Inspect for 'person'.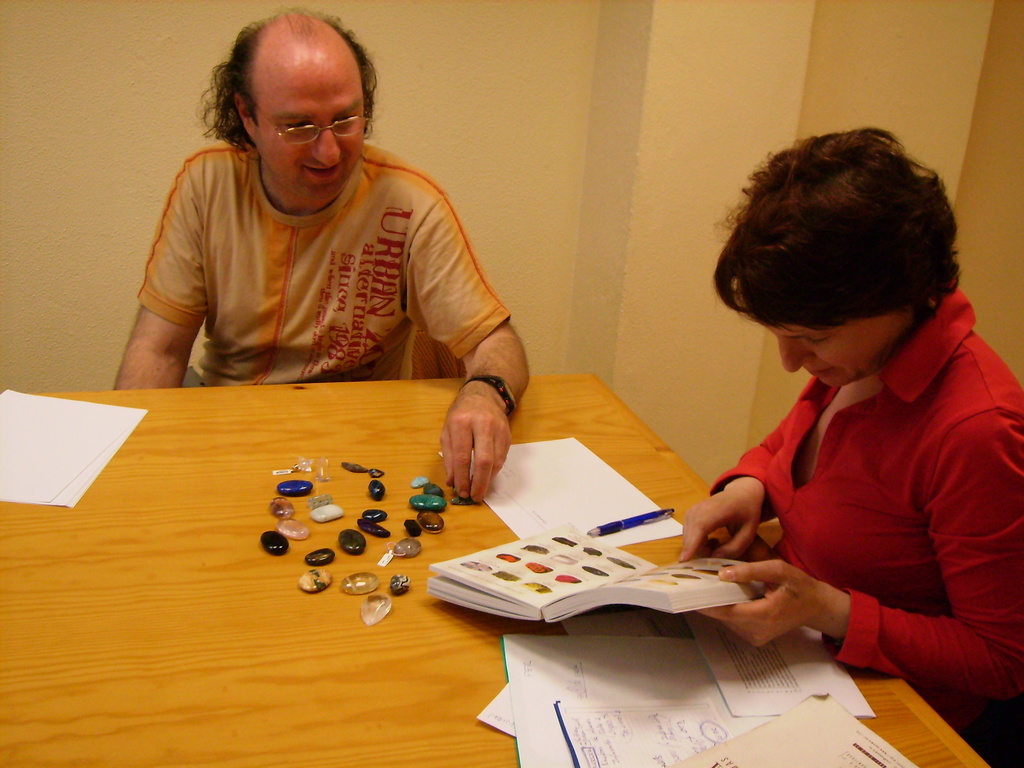
Inspection: (left=680, top=124, right=1023, bottom=739).
